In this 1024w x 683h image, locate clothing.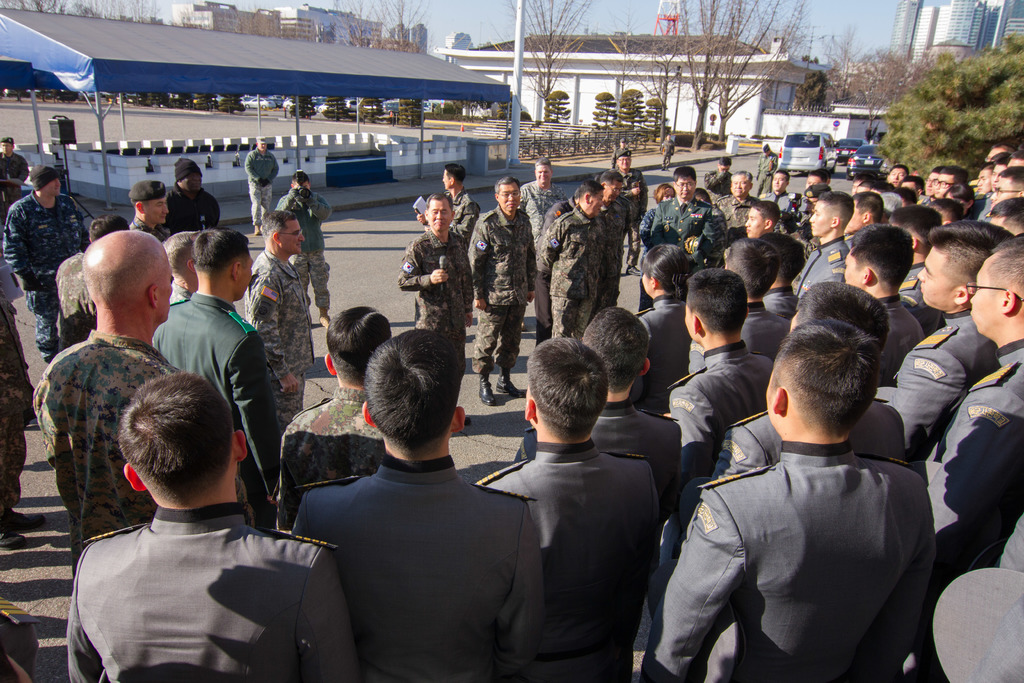
Bounding box: region(63, 504, 374, 682).
